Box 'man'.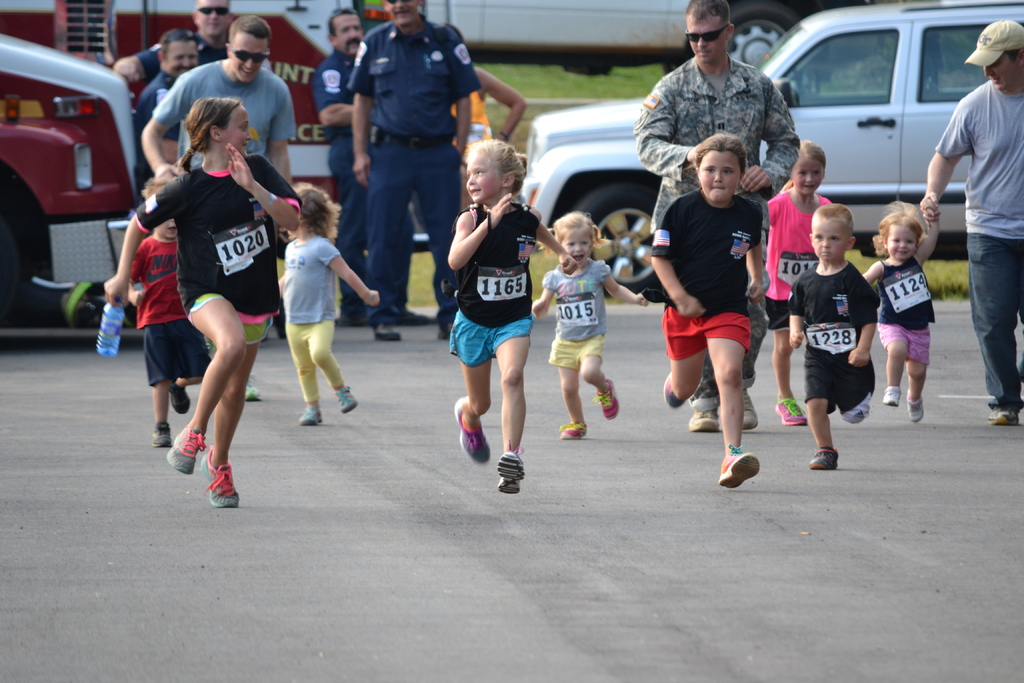
box(150, 26, 230, 226).
